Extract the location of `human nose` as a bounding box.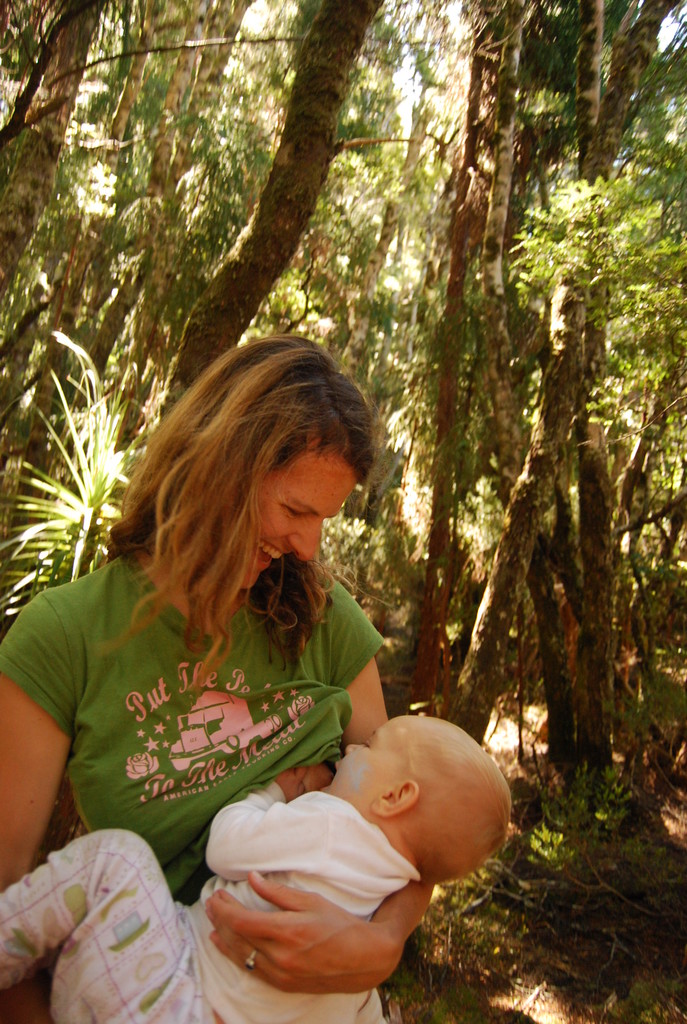
x1=341, y1=743, x2=365, y2=753.
